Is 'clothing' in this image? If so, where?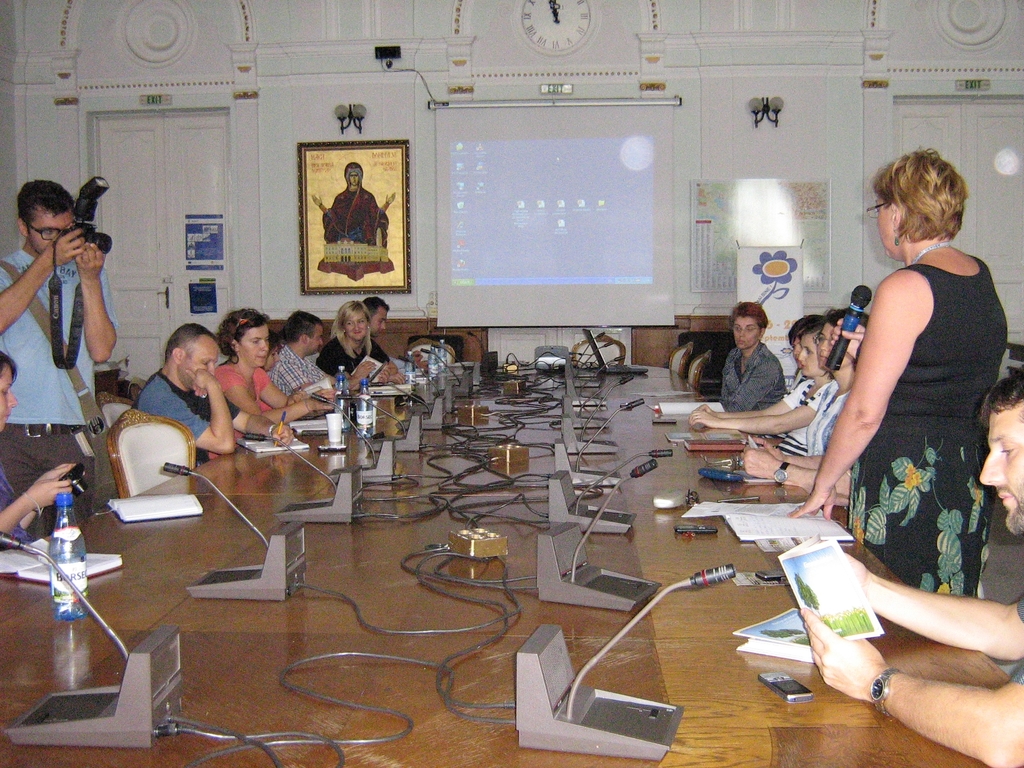
Yes, at 212,363,280,417.
